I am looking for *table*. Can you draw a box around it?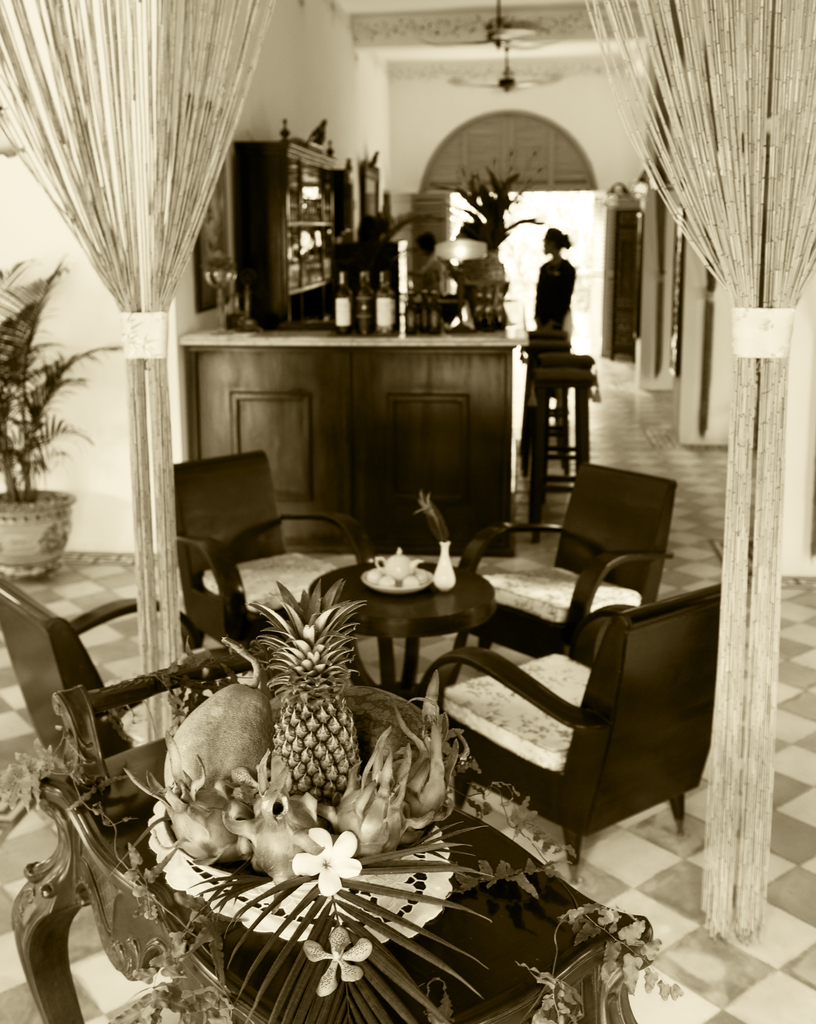
Sure, the bounding box is <bbox>0, 720, 662, 1023</bbox>.
